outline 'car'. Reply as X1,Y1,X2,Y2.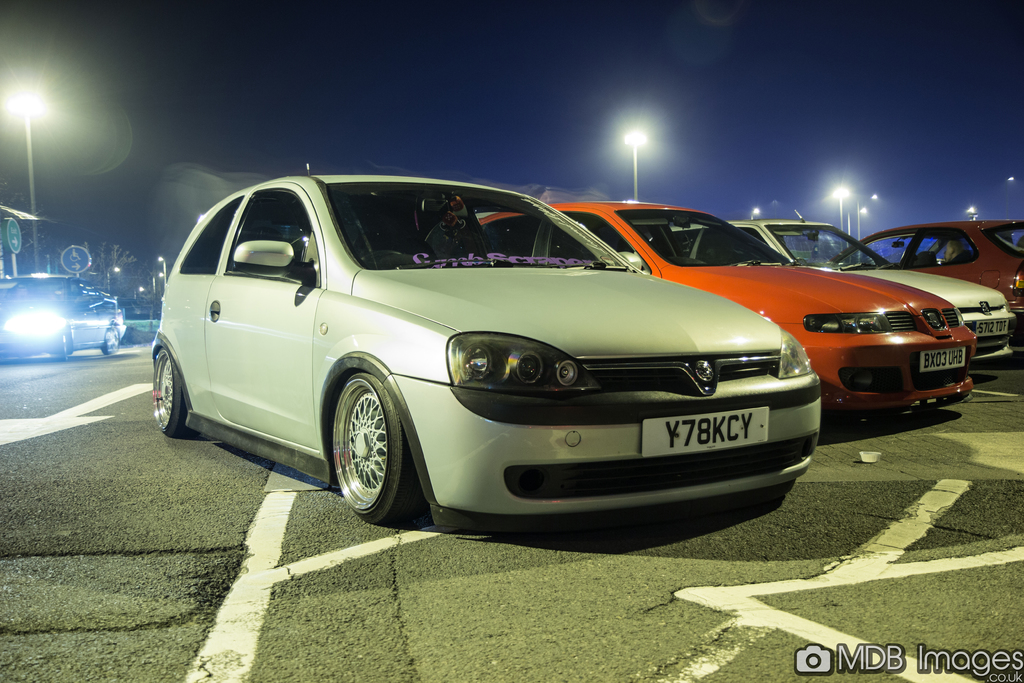
834,214,1023,334.
